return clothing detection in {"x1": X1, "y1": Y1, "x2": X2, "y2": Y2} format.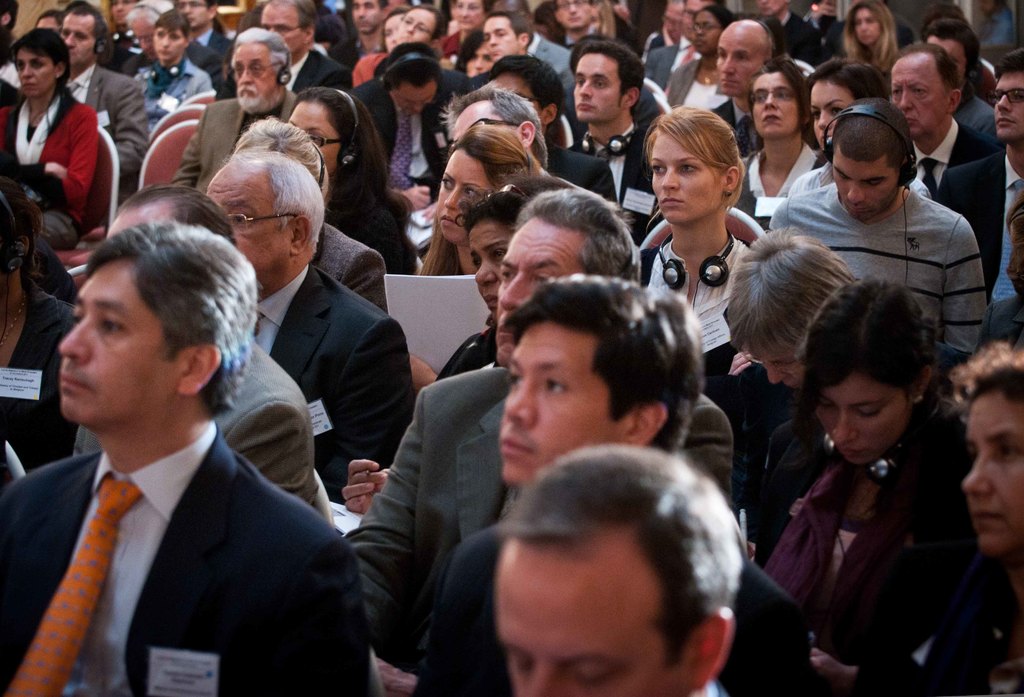
{"x1": 950, "y1": 96, "x2": 1000, "y2": 150}.
